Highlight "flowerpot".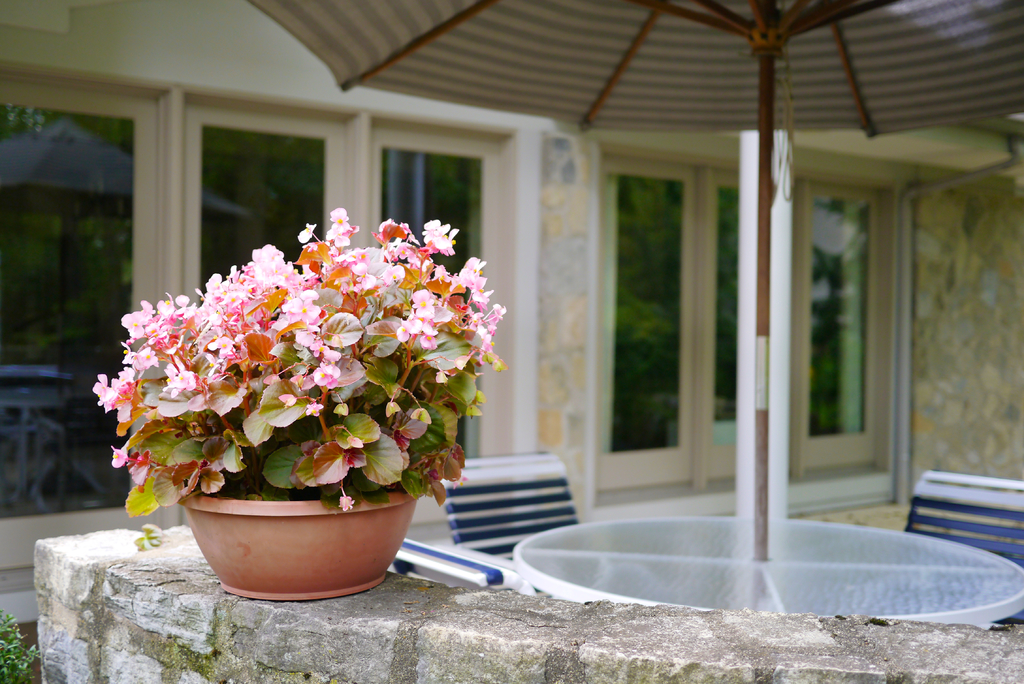
Highlighted region: crop(176, 491, 423, 606).
